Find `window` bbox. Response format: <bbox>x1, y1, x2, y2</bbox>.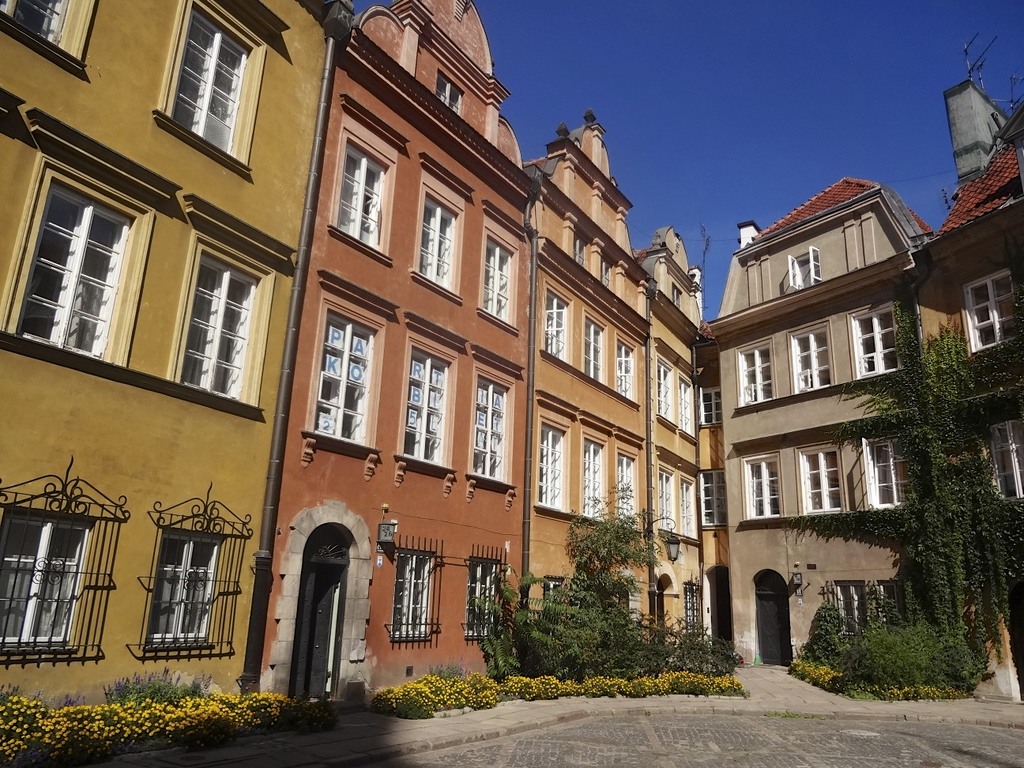
<bbox>655, 360, 672, 420</bbox>.
